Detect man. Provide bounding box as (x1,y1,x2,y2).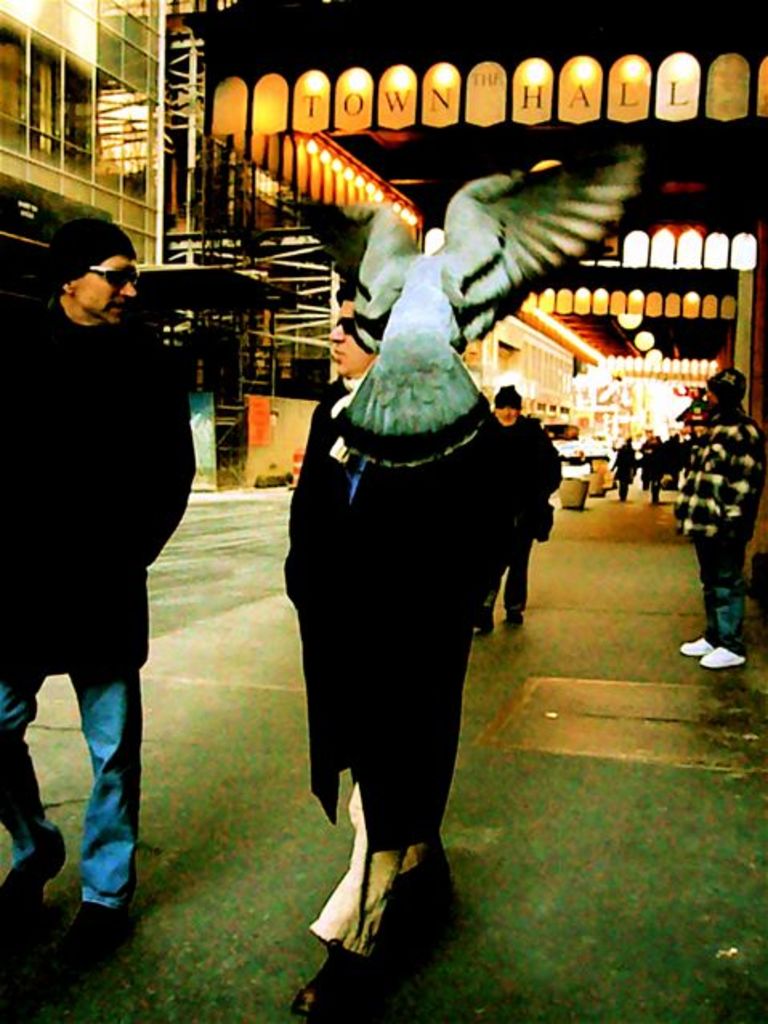
(678,357,762,681).
